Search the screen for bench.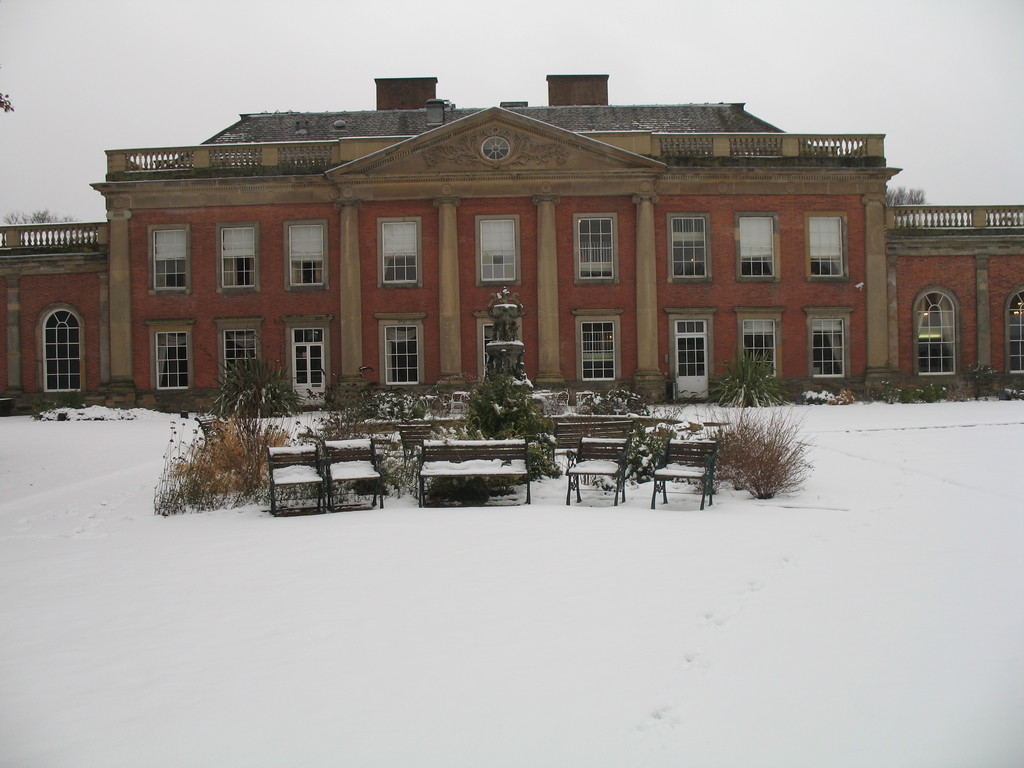
Found at {"left": 390, "top": 424, "right": 437, "bottom": 452}.
